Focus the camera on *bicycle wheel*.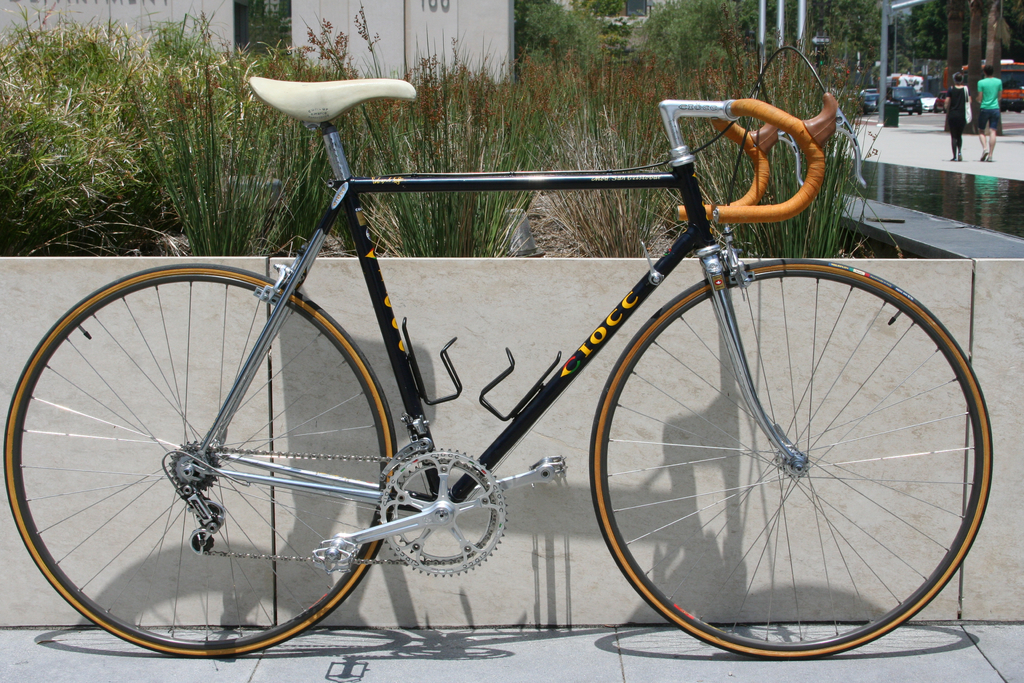
Focus region: [left=588, top=257, right=995, bottom=660].
